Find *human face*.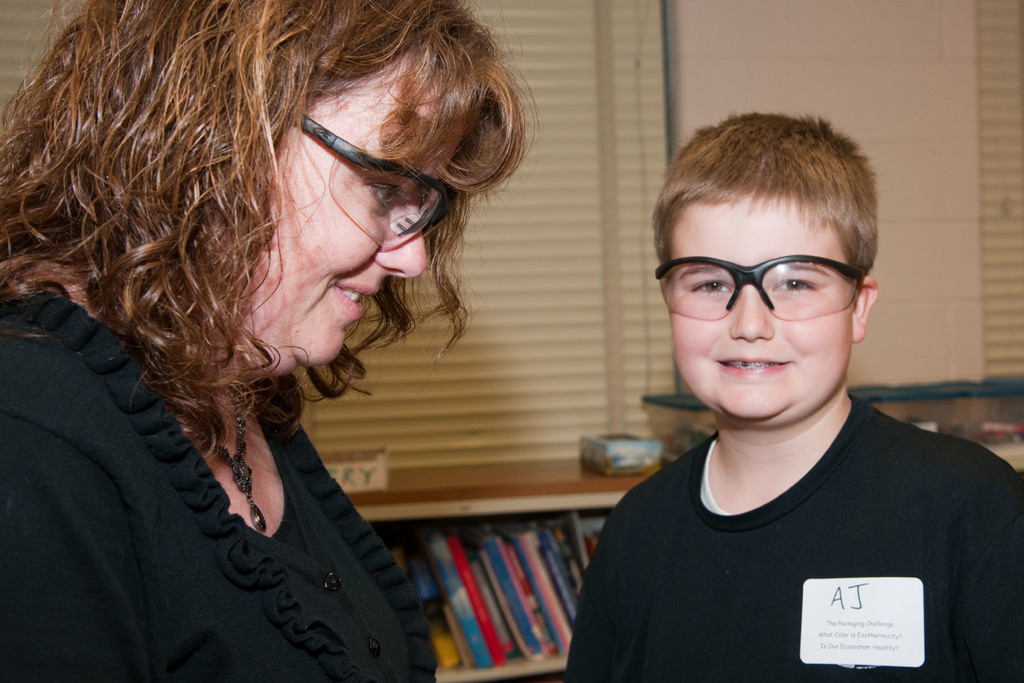
rect(671, 193, 854, 418).
